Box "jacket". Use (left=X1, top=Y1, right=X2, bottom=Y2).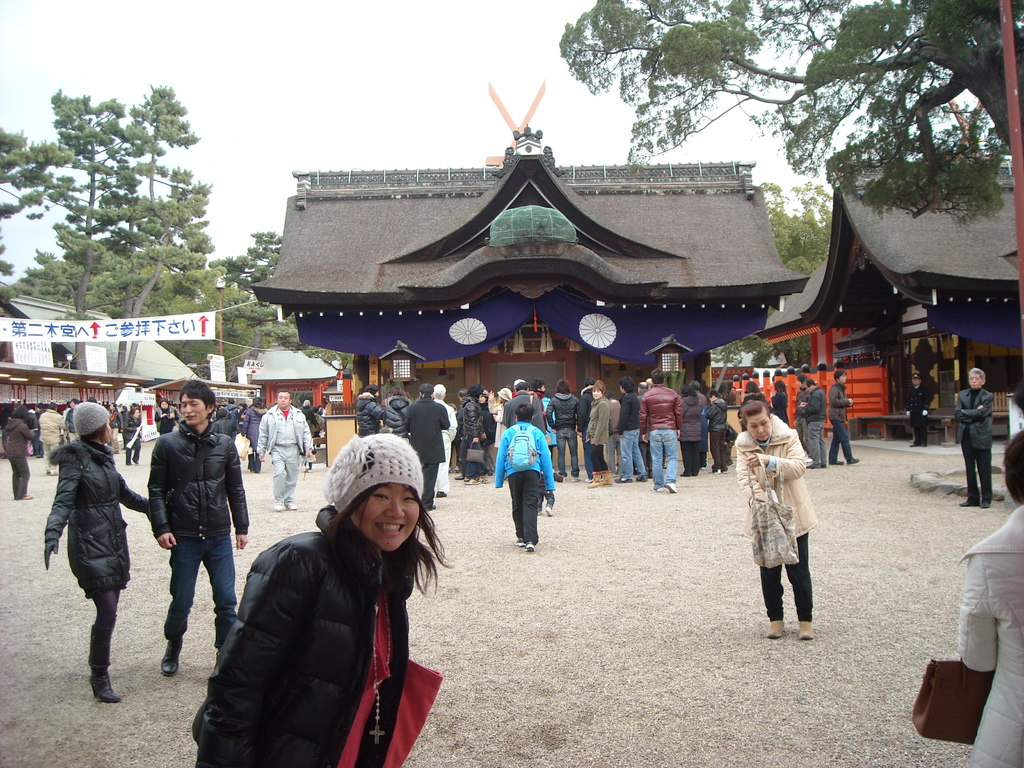
(left=461, top=394, right=486, bottom=435).
